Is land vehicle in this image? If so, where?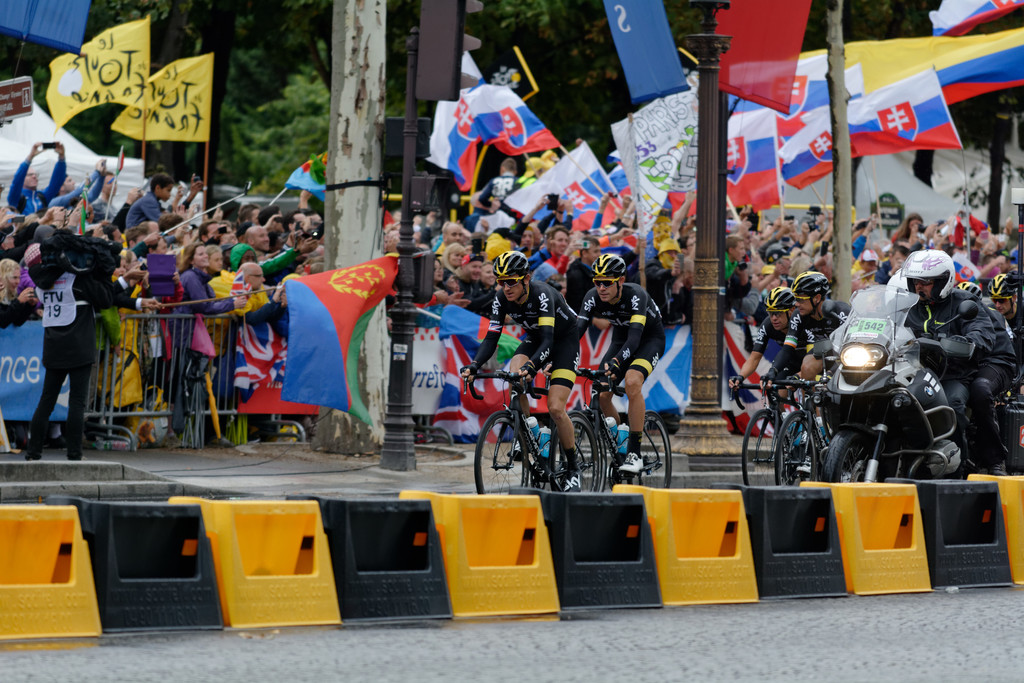
Yes, at x1=468 y1=365 x2=599 y2=495.
